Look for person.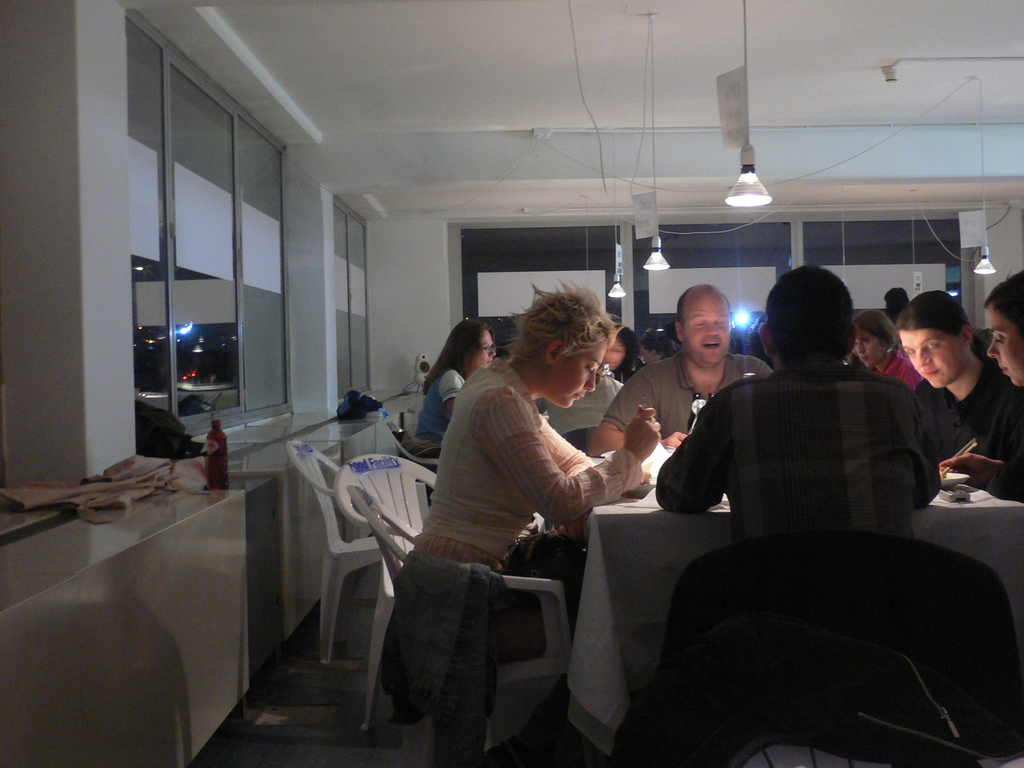
Found: 409/315/507/443.
